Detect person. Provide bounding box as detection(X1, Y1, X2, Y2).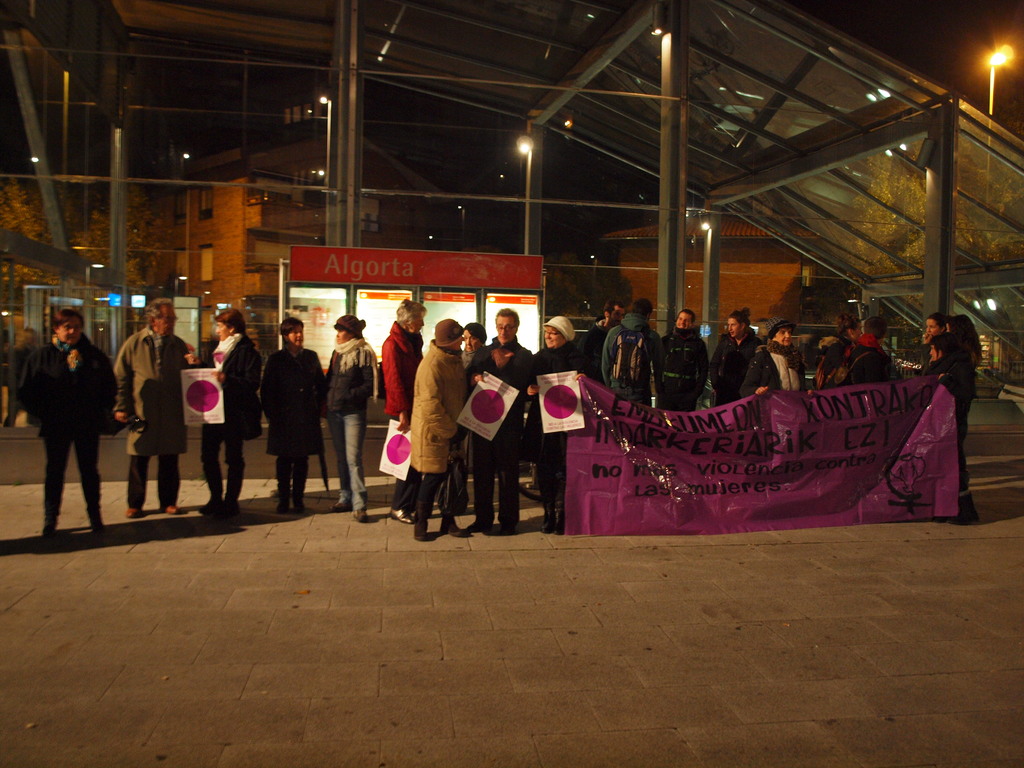
detection(710, 308, 753, 408).
